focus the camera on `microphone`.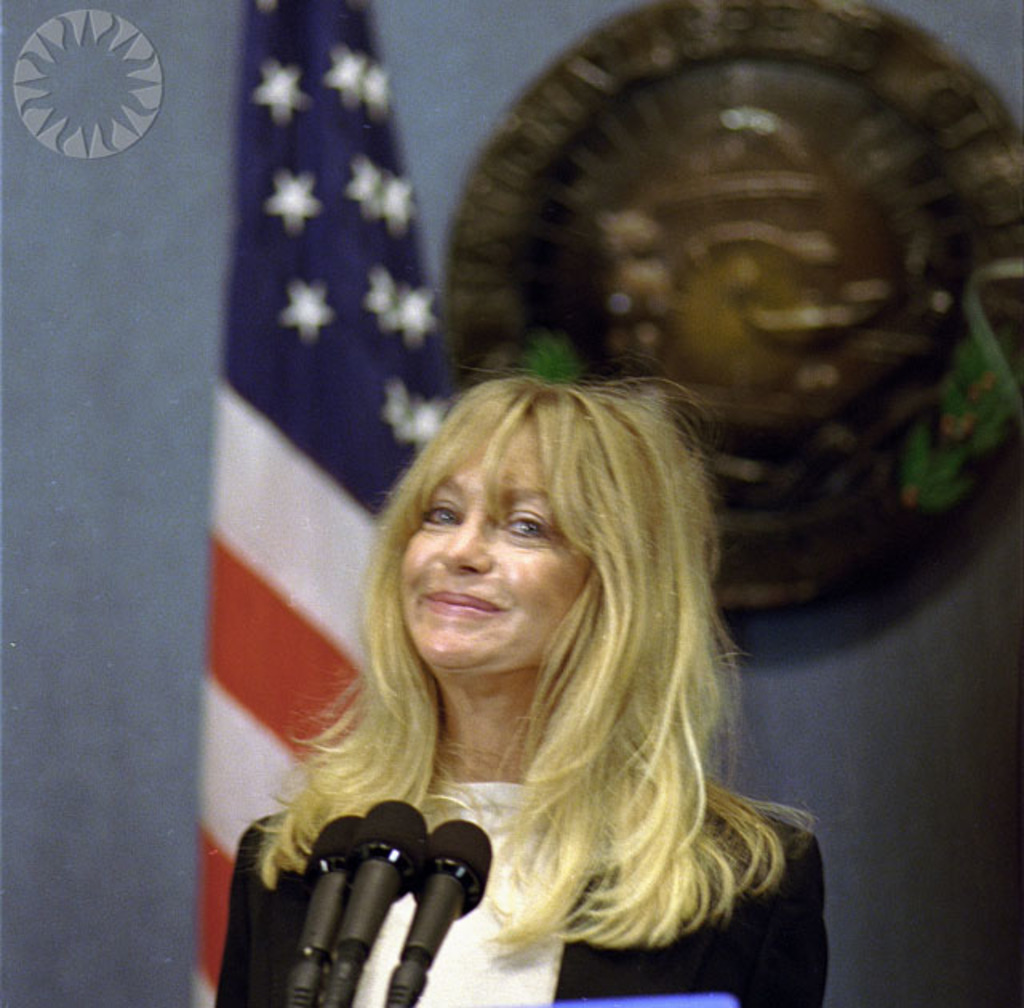
Focus region: BBox(382, 811, 493, 1006).
